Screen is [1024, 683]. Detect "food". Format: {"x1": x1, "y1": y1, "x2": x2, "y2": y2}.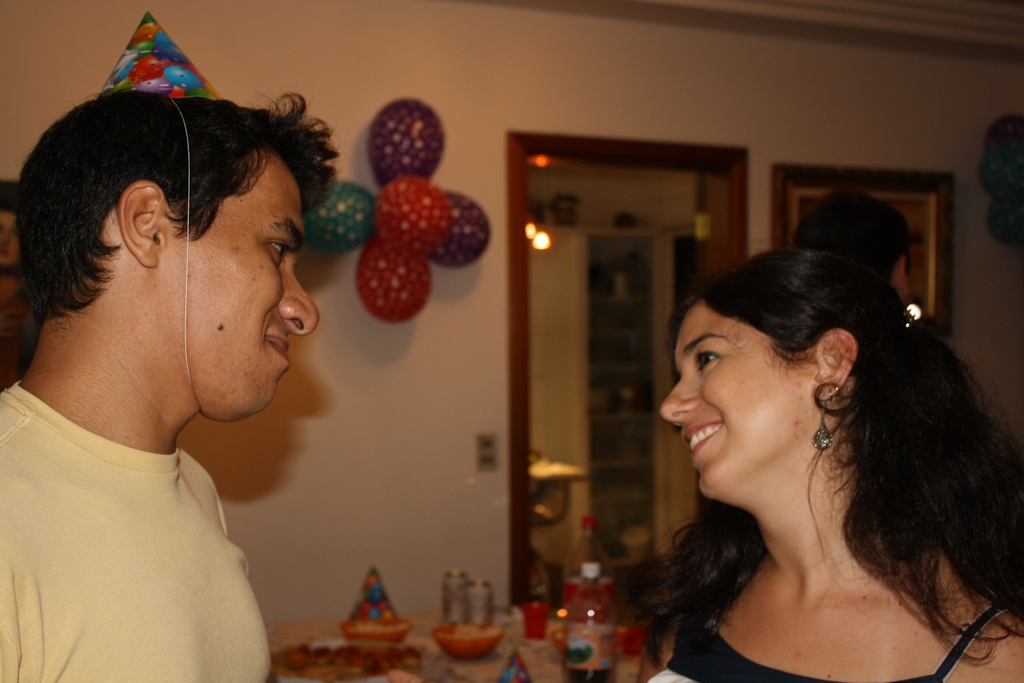
{"x1": 447, "y1": 620, "x2": 499, "y2": 643}.
